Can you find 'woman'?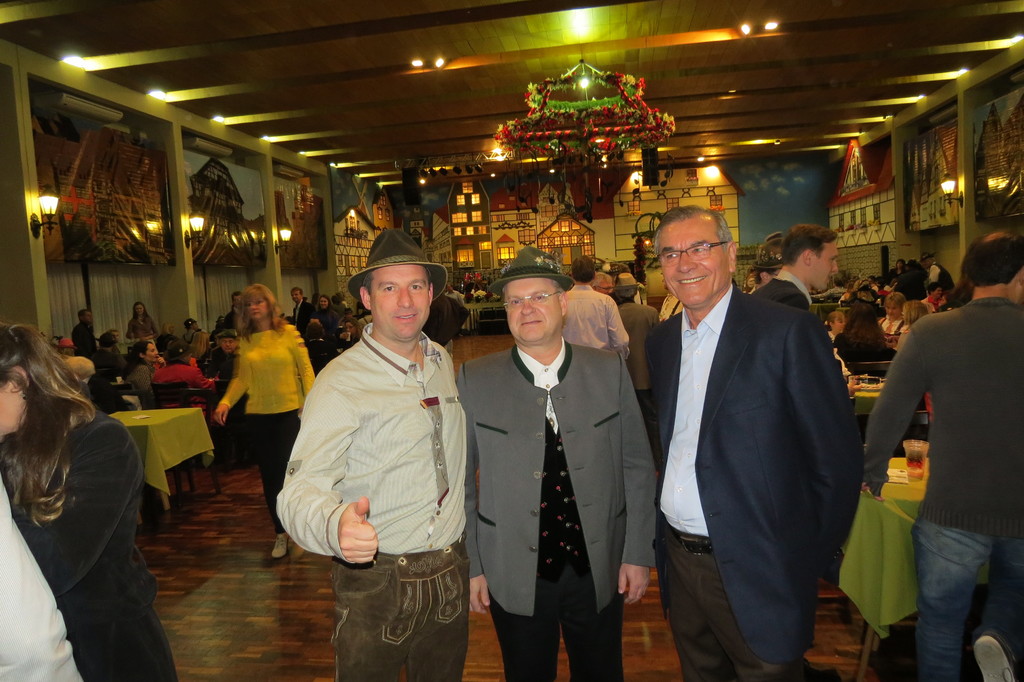
Yes, bounding box: box(216, 277, 315, 556).
